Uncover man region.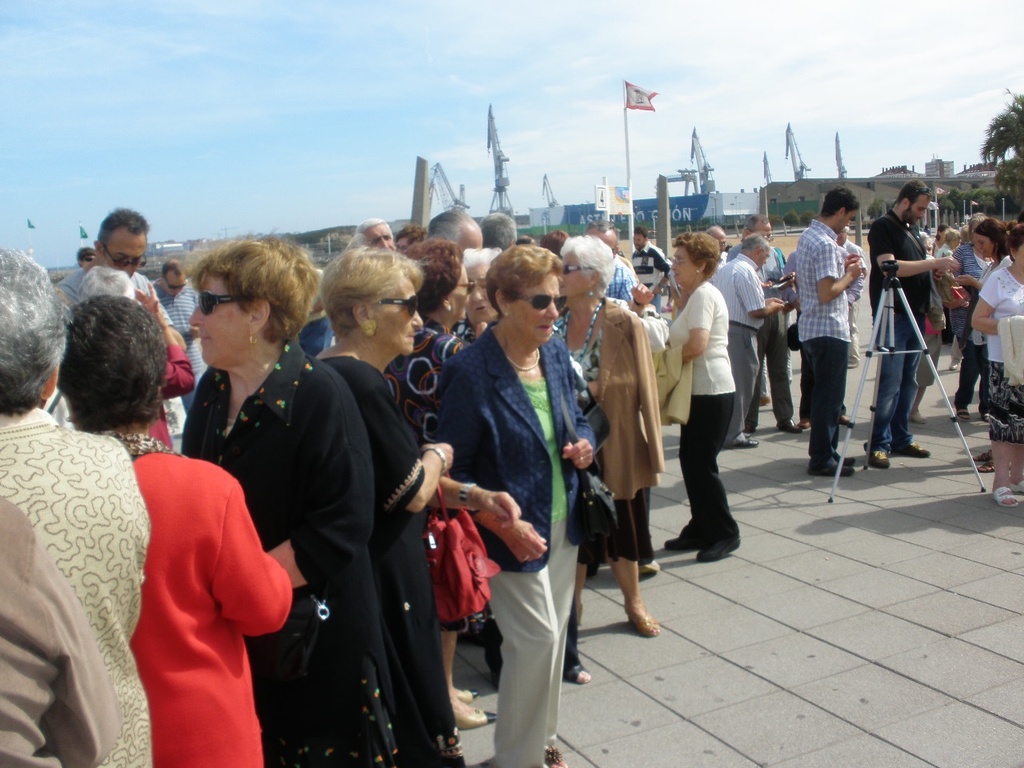
Uncovered: box=[709, 234, 794, 448].
